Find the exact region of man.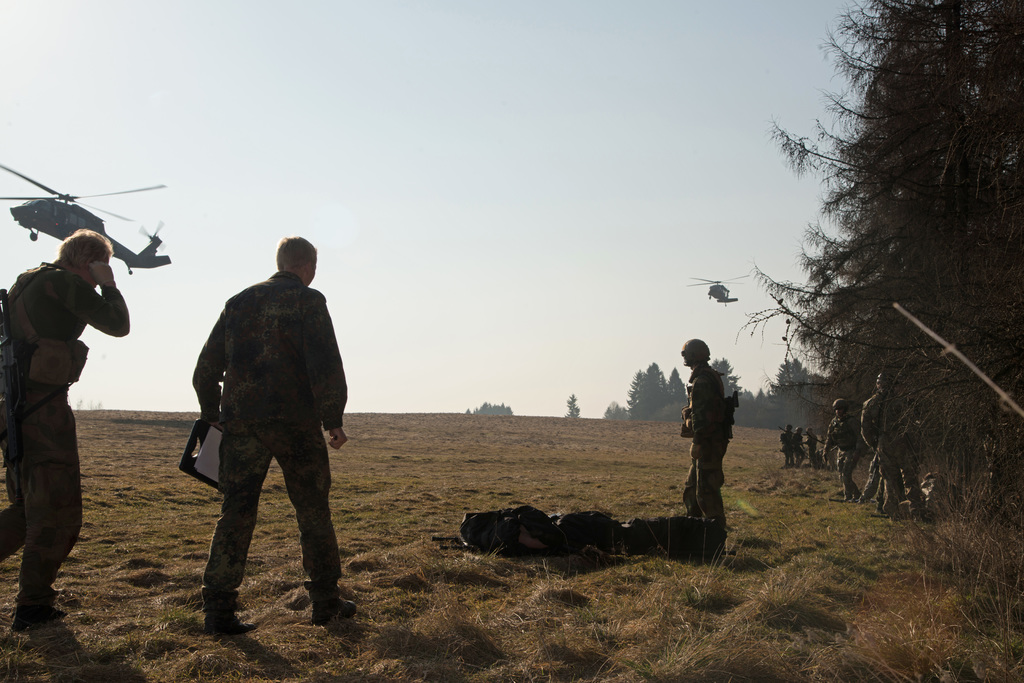
Exact region: box=[862, 372, 929, 524].
